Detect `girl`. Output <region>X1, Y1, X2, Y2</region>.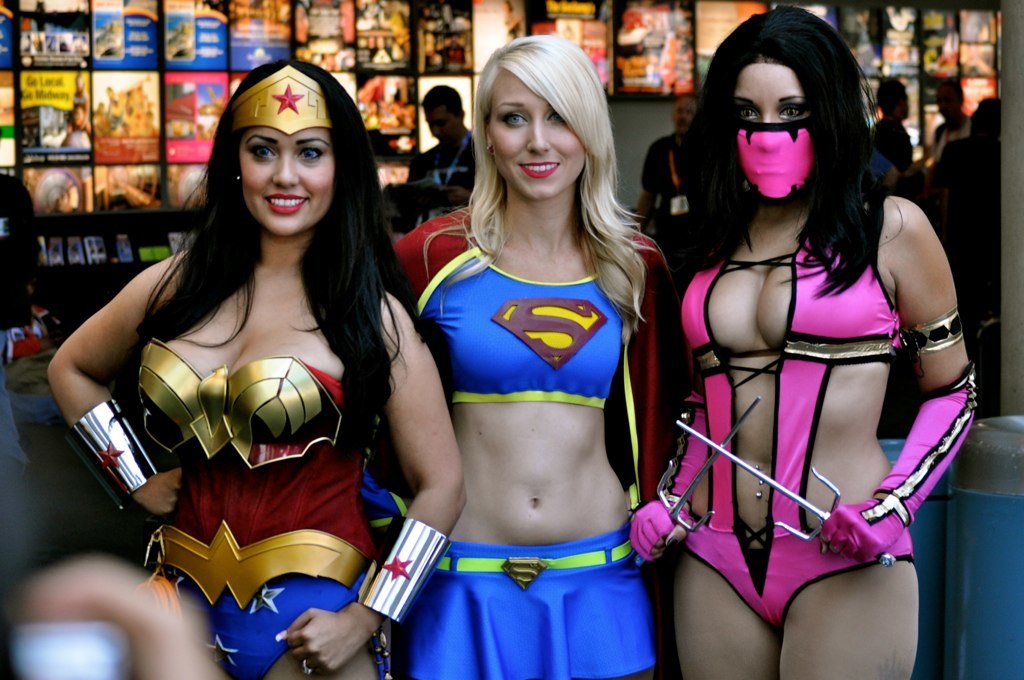
<region>632, 1, 981, 679</region>.
